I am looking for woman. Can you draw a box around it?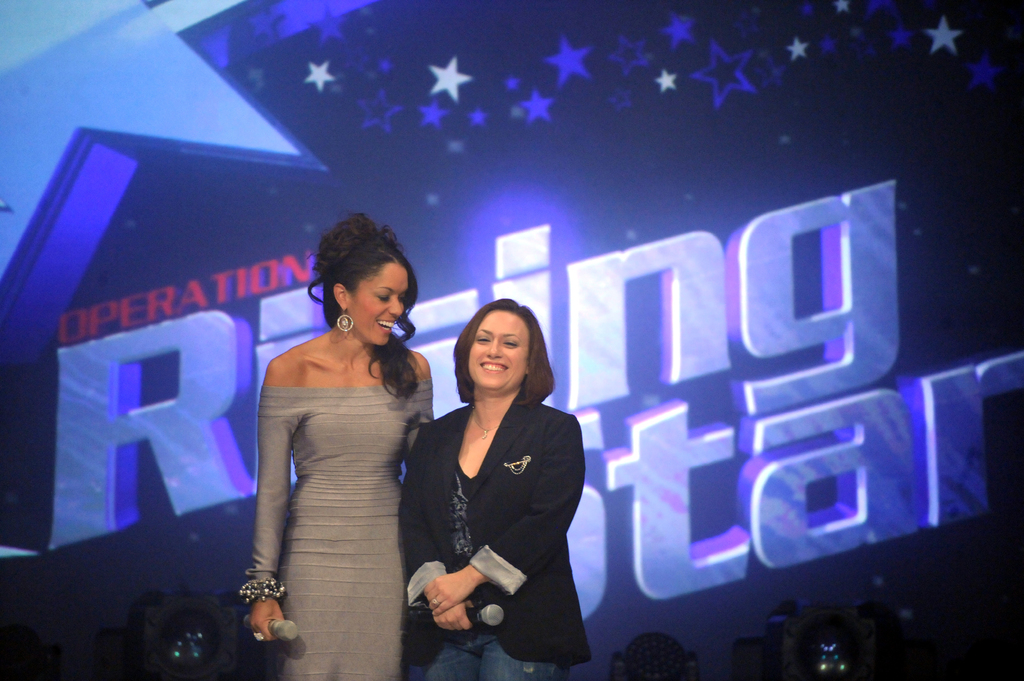
Sure, the bounding box is 234:212:435:680.
